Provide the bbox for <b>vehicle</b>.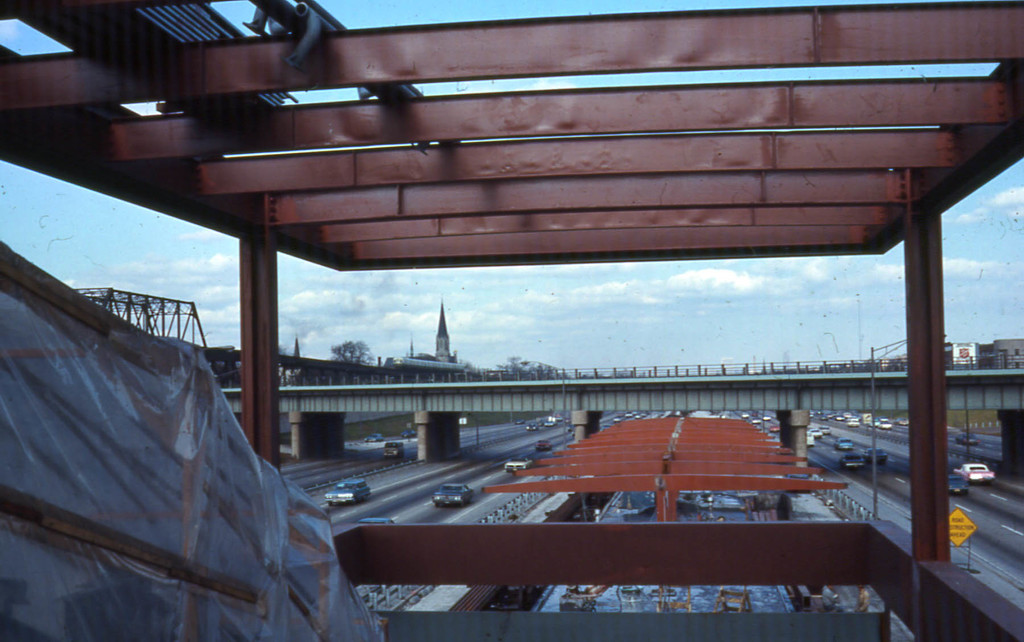
867/447/891/463.
